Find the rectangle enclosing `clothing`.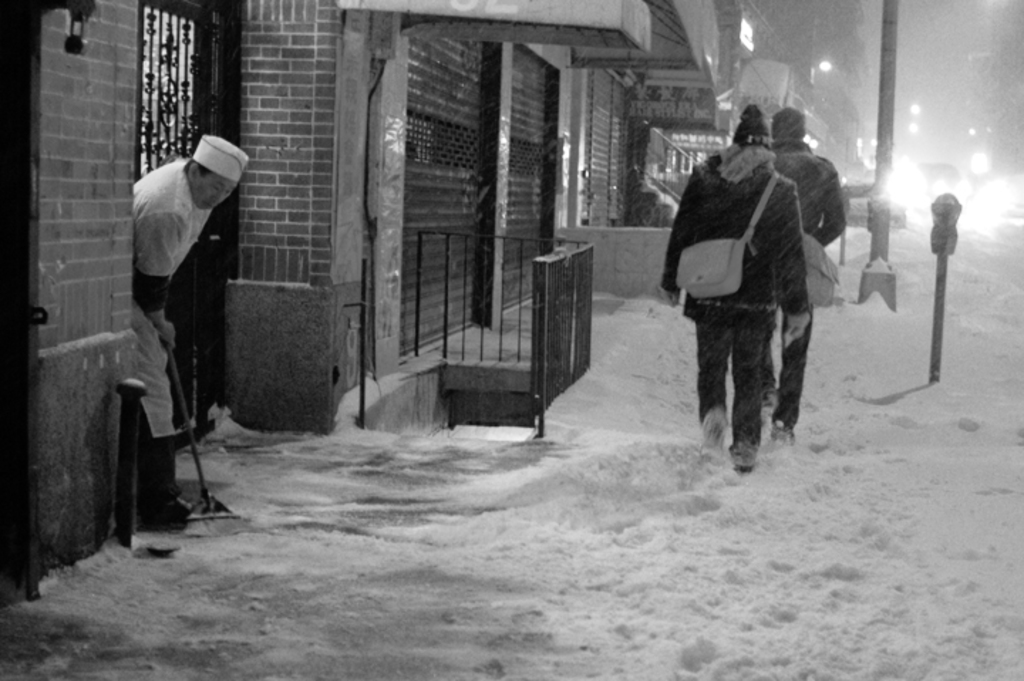
left=660, top=136, right=812, bottom=452.
